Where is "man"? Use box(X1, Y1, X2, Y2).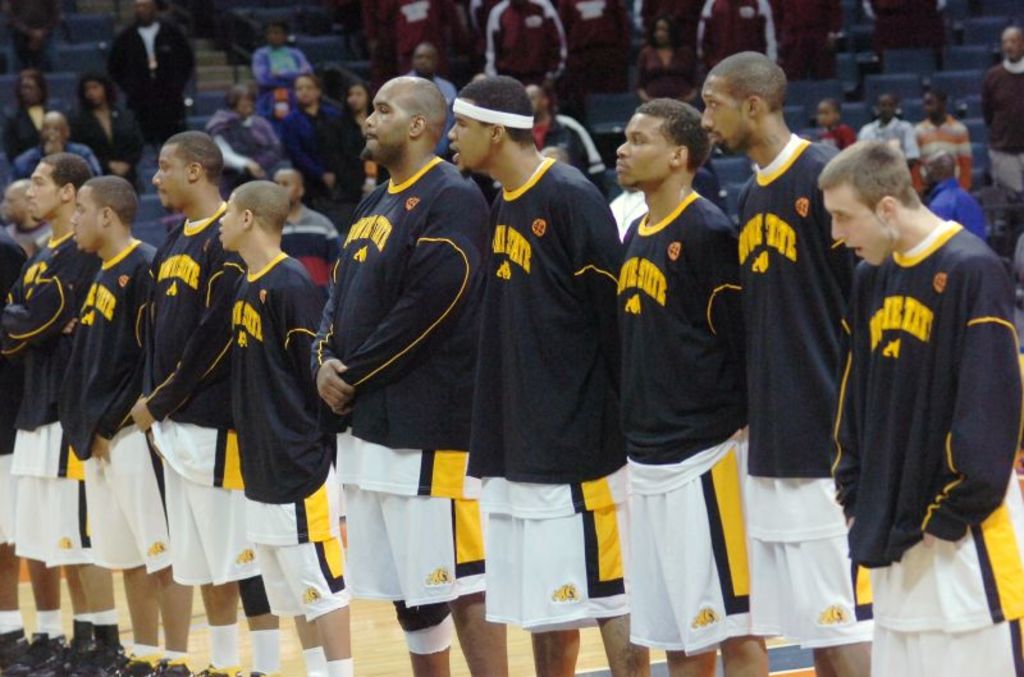
box(691, 46, 883, 676).
